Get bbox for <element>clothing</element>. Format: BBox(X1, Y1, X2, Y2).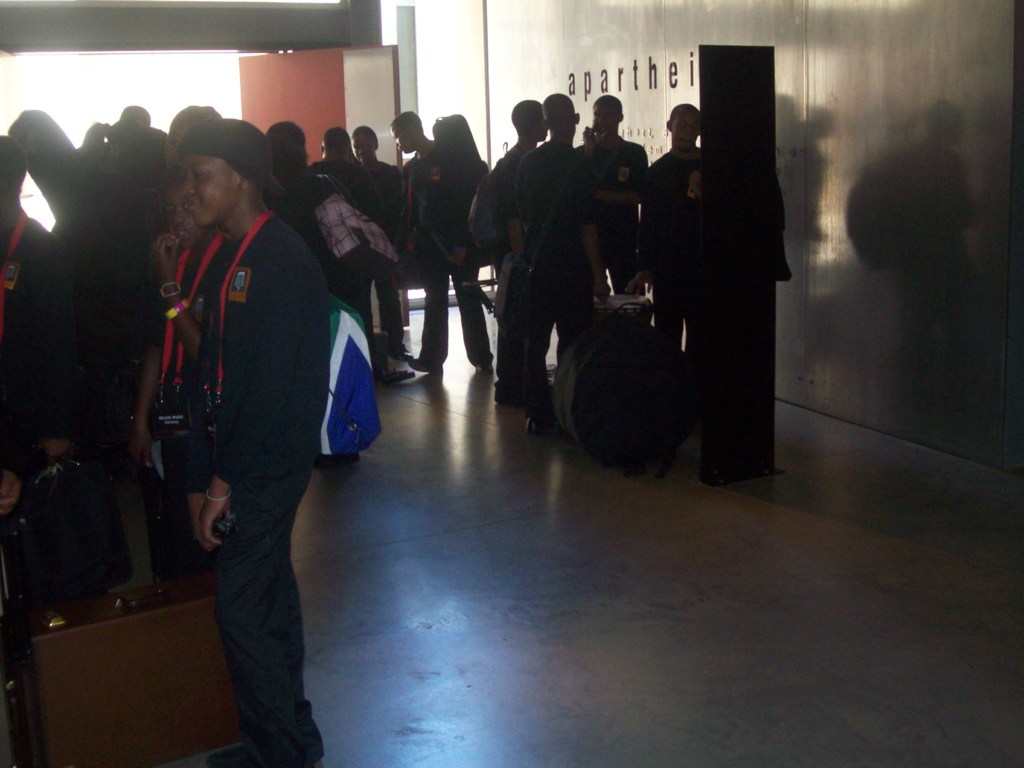
BBox(150, 204, 324, 767).
